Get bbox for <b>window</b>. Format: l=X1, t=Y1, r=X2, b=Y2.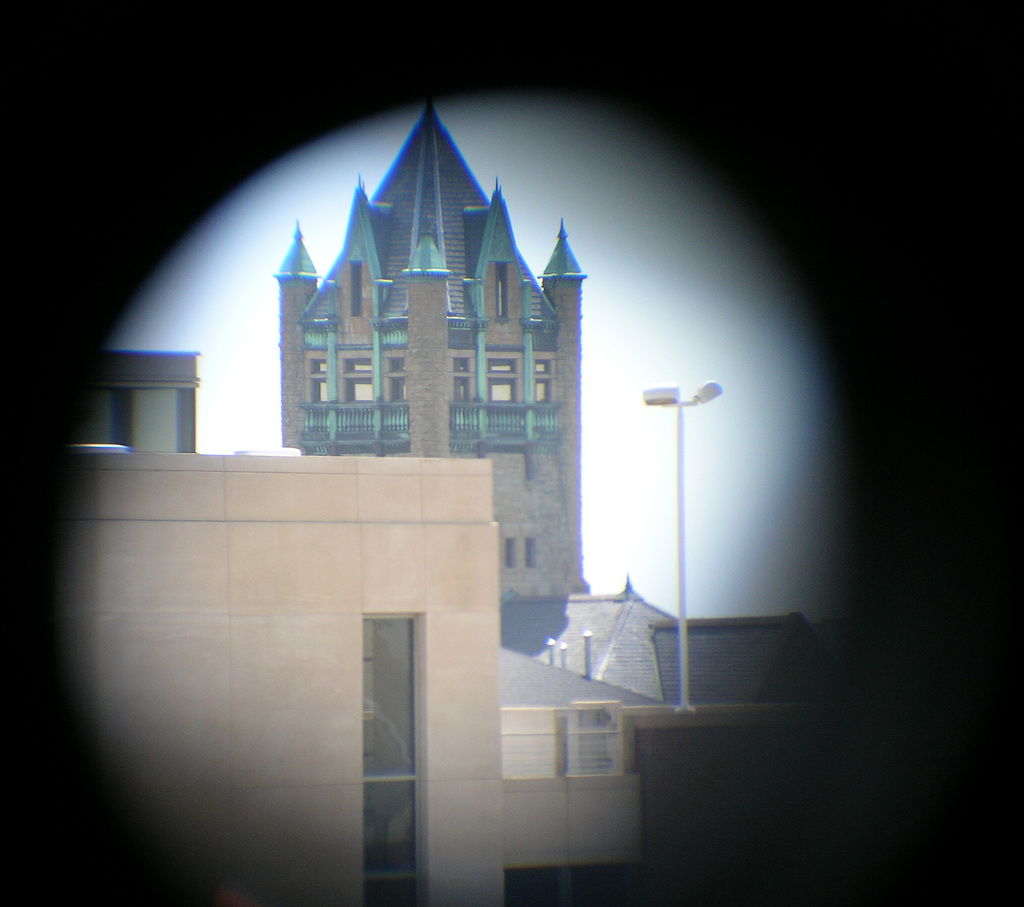
l=390, t=359, r=408, b=403.
